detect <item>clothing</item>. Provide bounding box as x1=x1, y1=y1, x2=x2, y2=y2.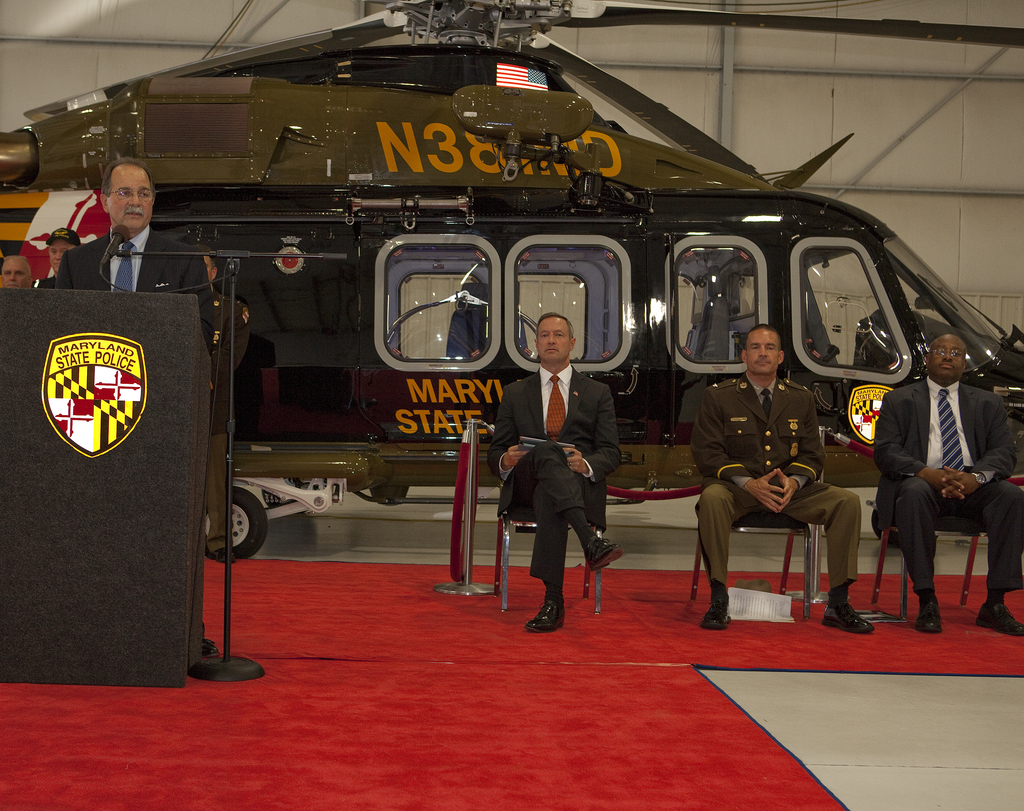
x1=55, y1=231, x2=209, y2=306.
